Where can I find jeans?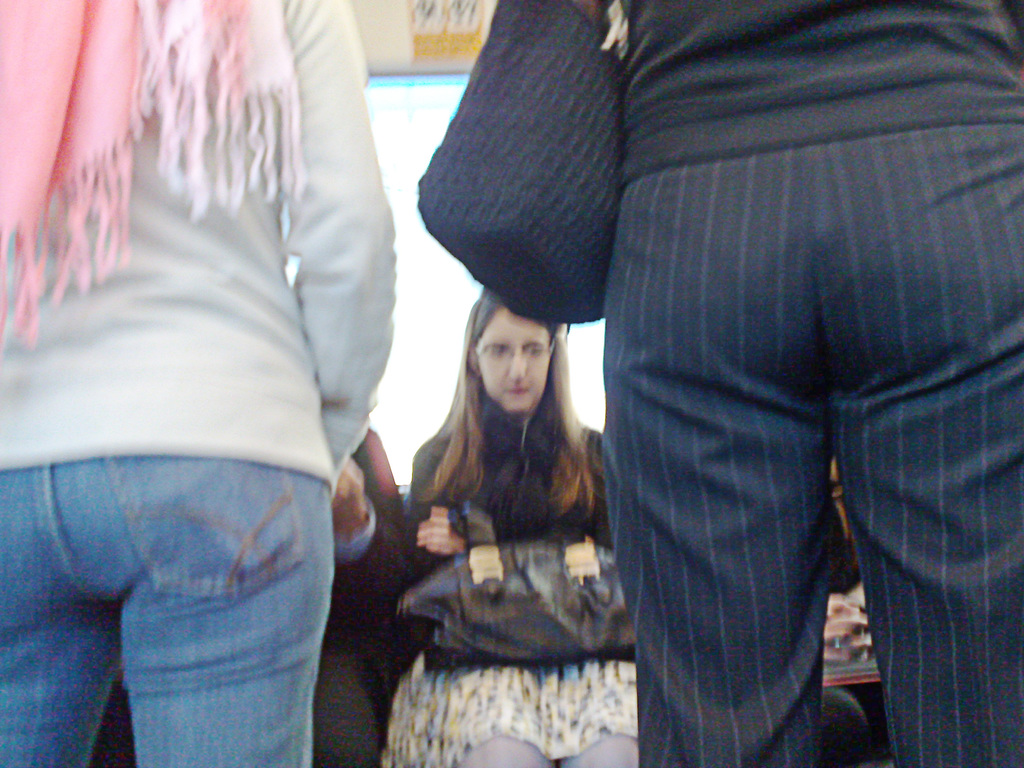
You can find it at (x1=1, y1=457, x2=332, y2=767).
